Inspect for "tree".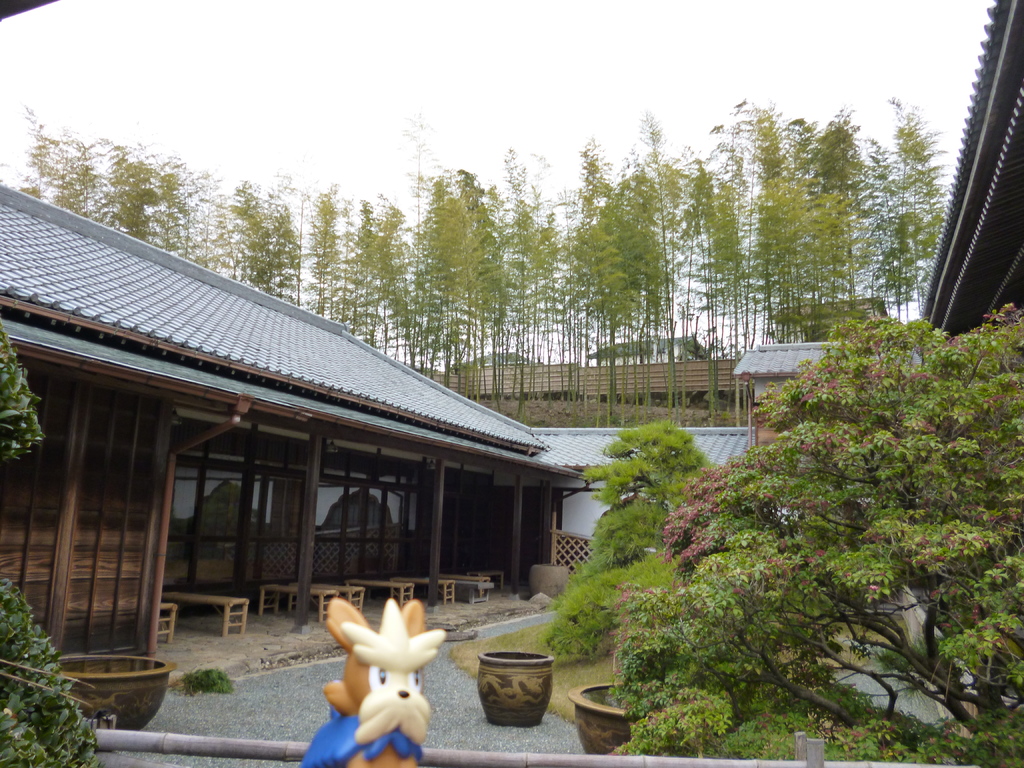
Inspection: left=101, top=133, right=158, bottom=240.
